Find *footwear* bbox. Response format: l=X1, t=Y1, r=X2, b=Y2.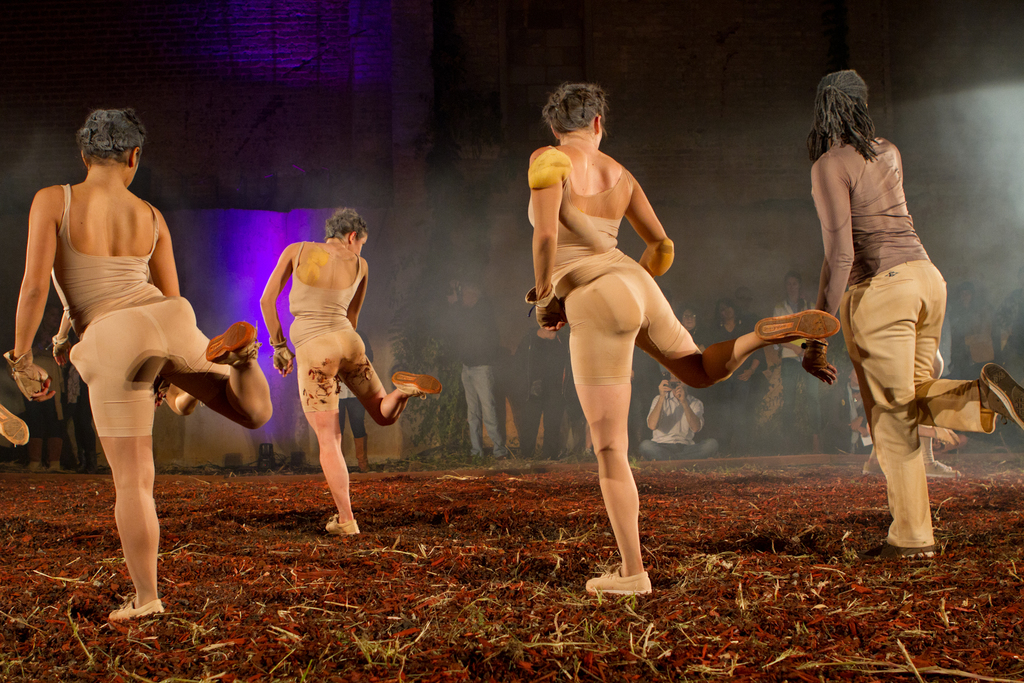
l=319, t=499, r=360, b=535.
